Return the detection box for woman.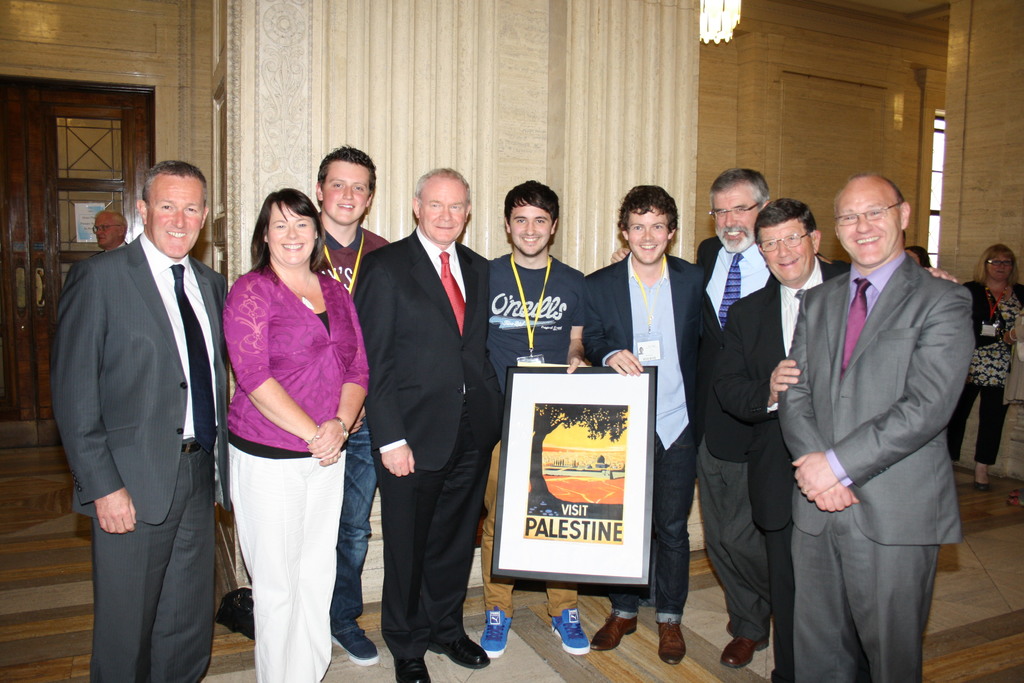
crop(950, 238, 1023, 491).
